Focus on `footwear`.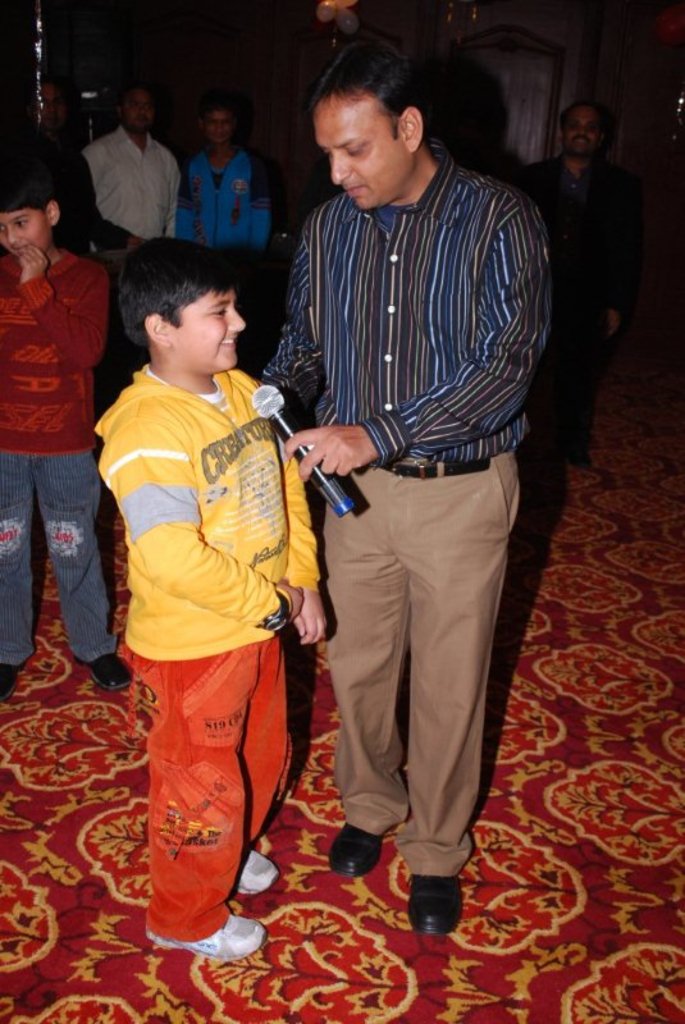
Focused at <box>0,660,13,707</box>.
